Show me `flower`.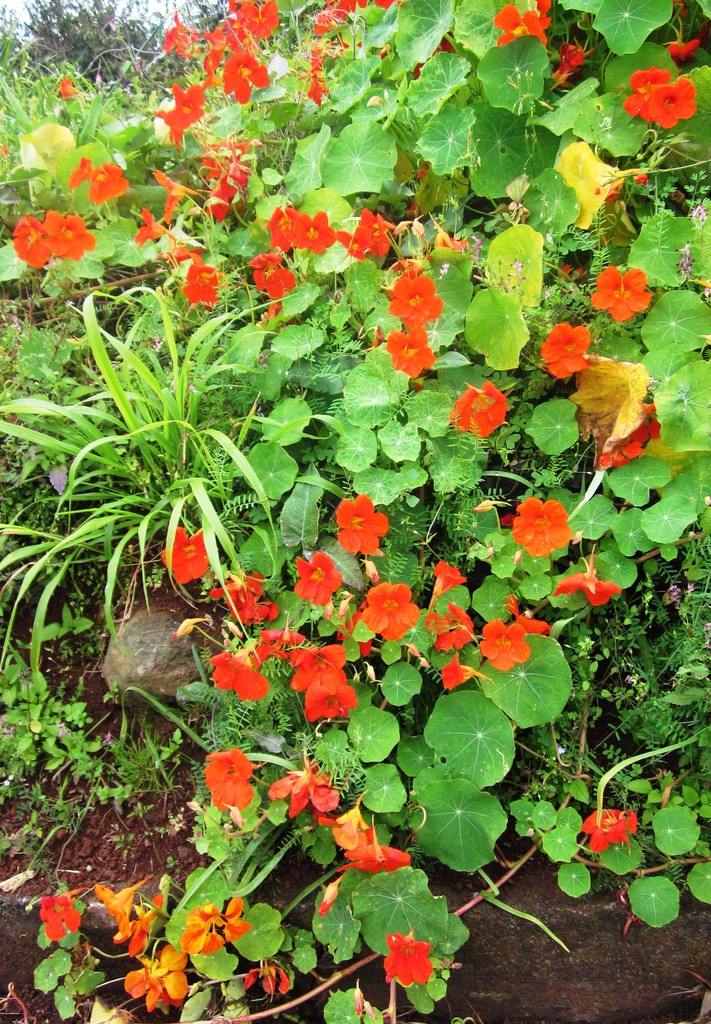
`flower` is here: l=585, t=806, r=645, b=855.
